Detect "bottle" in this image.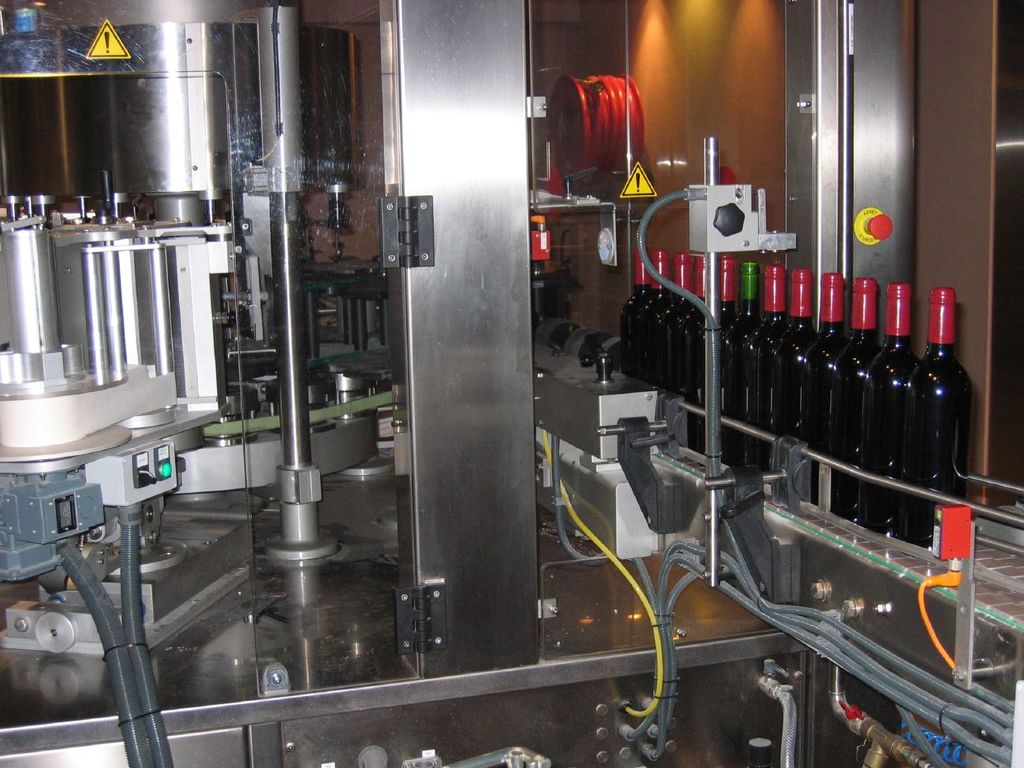
Detection: box=[637, 248, 671, 400].
